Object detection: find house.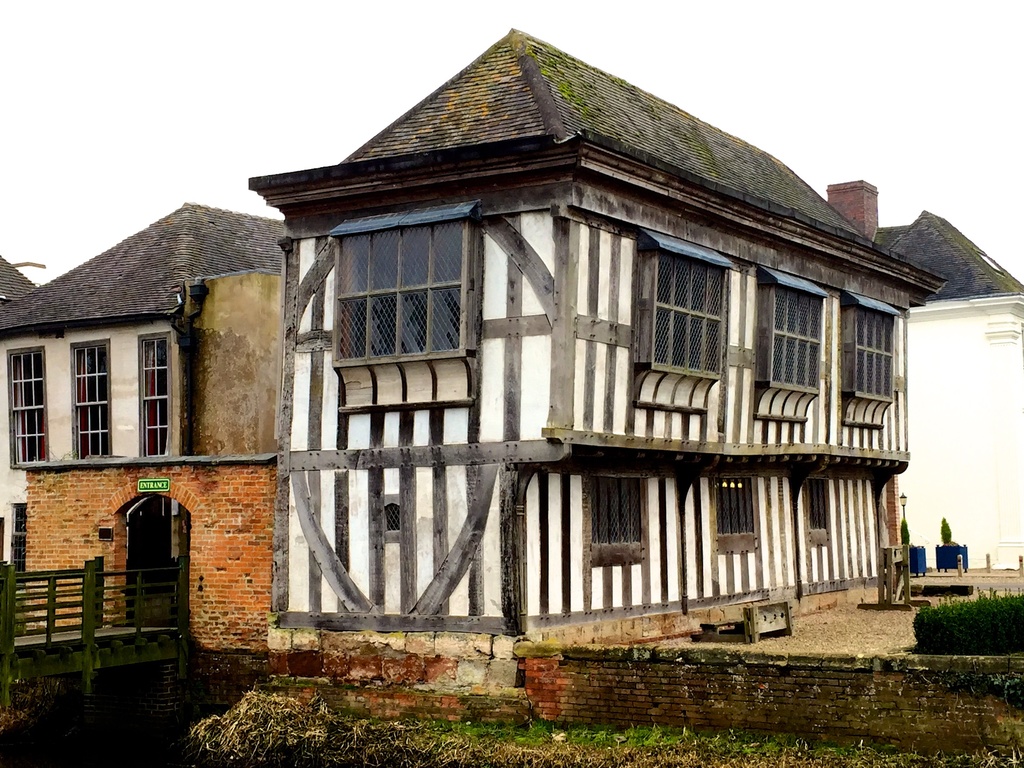
detection(0, 195, 288, 694).
